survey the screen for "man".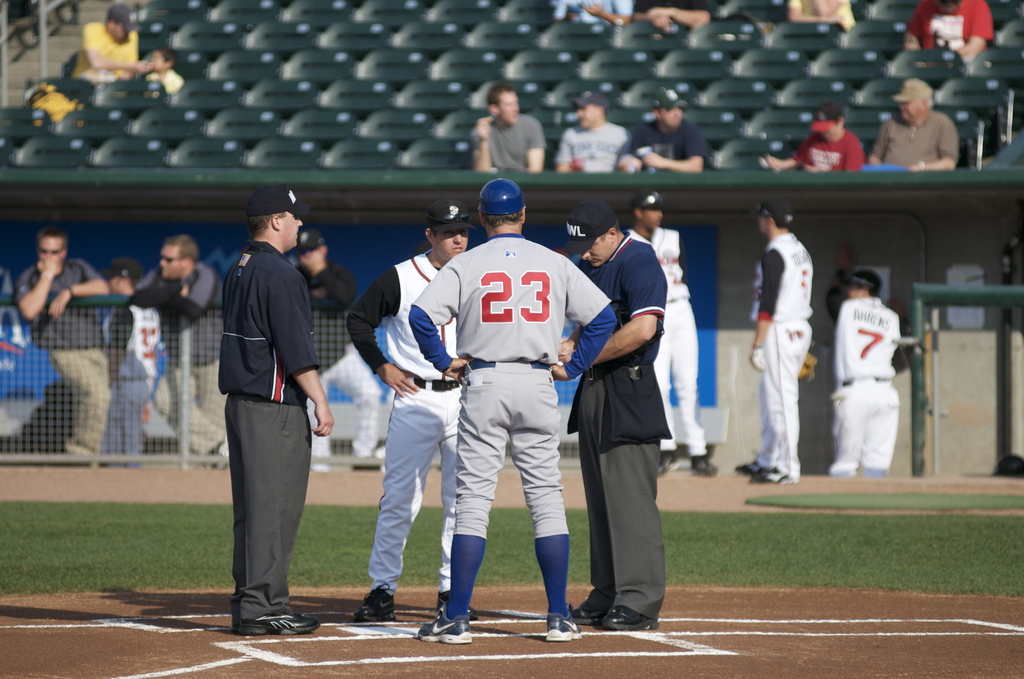
Survey found: x1=207, y1=188, x2=332, y2=635.
